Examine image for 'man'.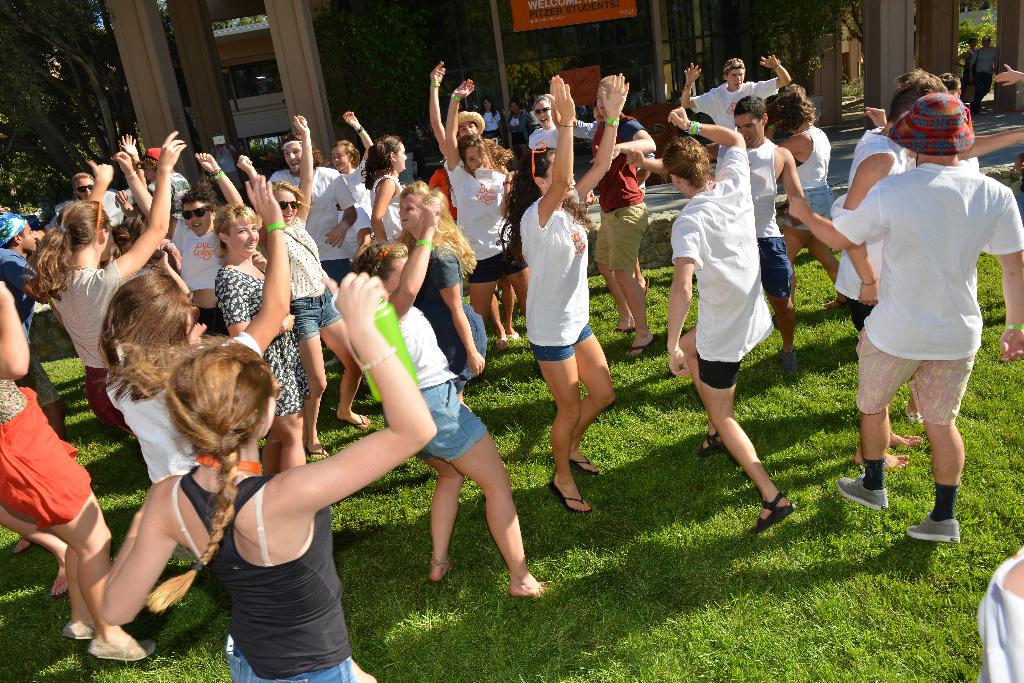
Examination result: bbox=[678, 54, 797, 153].
